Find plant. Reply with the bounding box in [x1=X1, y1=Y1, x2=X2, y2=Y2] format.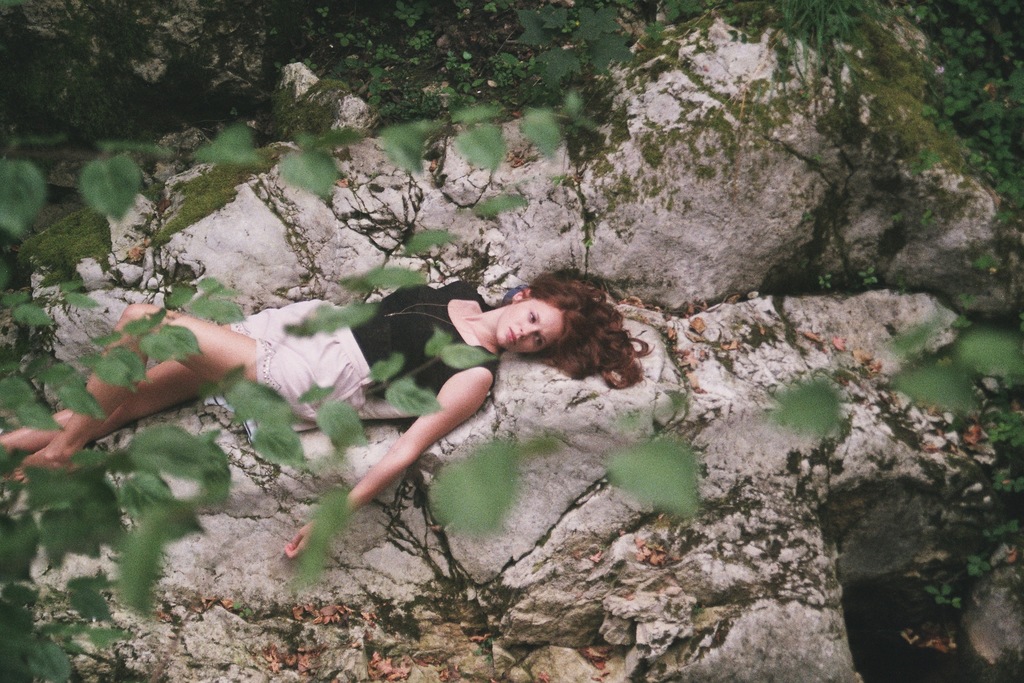
[x1=961, y1=289, x2=978, y2=315].
